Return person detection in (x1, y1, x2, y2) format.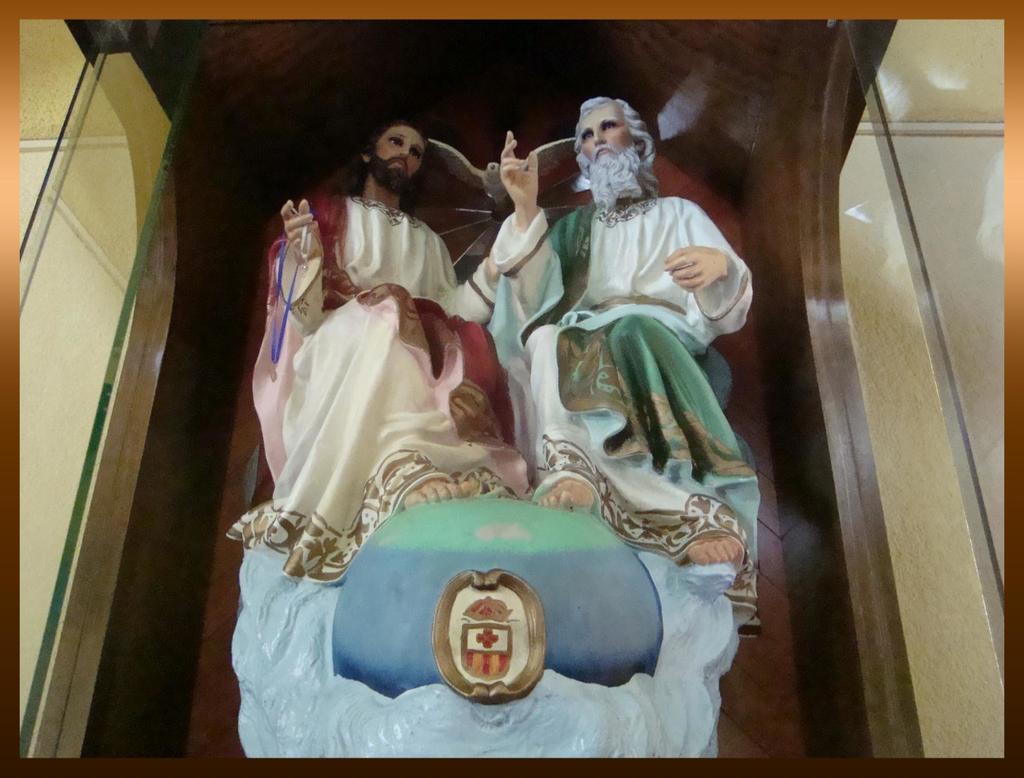
(481, 83, 754, 591).
